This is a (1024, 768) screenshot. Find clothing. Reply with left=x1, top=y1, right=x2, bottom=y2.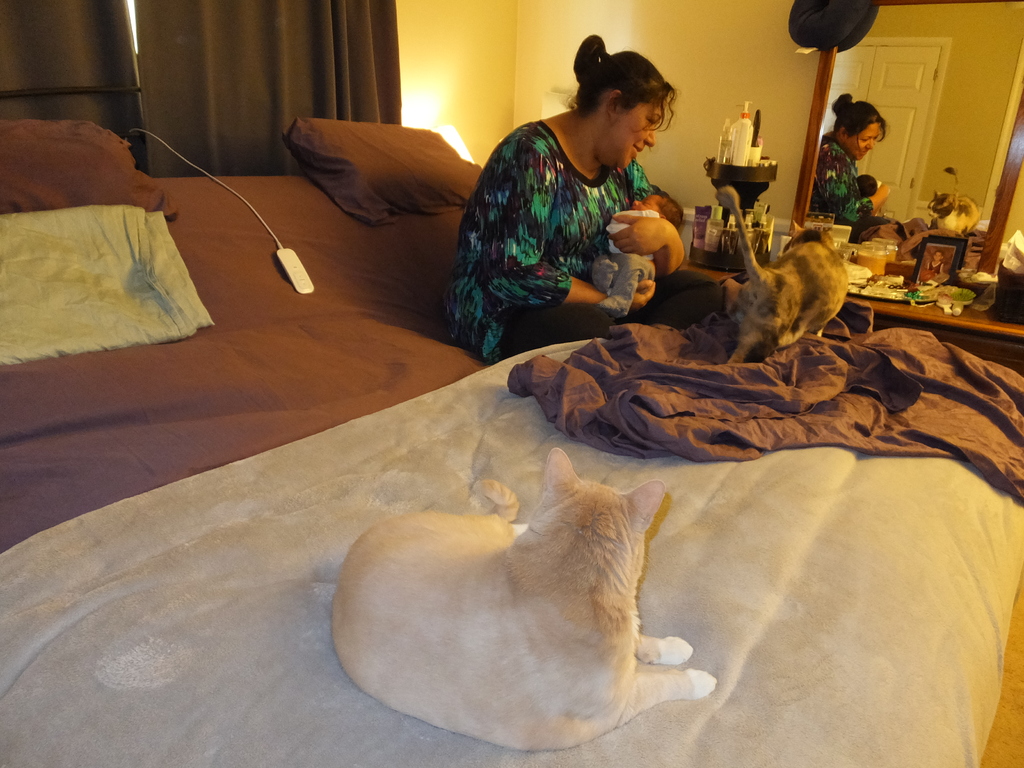
left=597, top=211, right=664, bottom=311.
